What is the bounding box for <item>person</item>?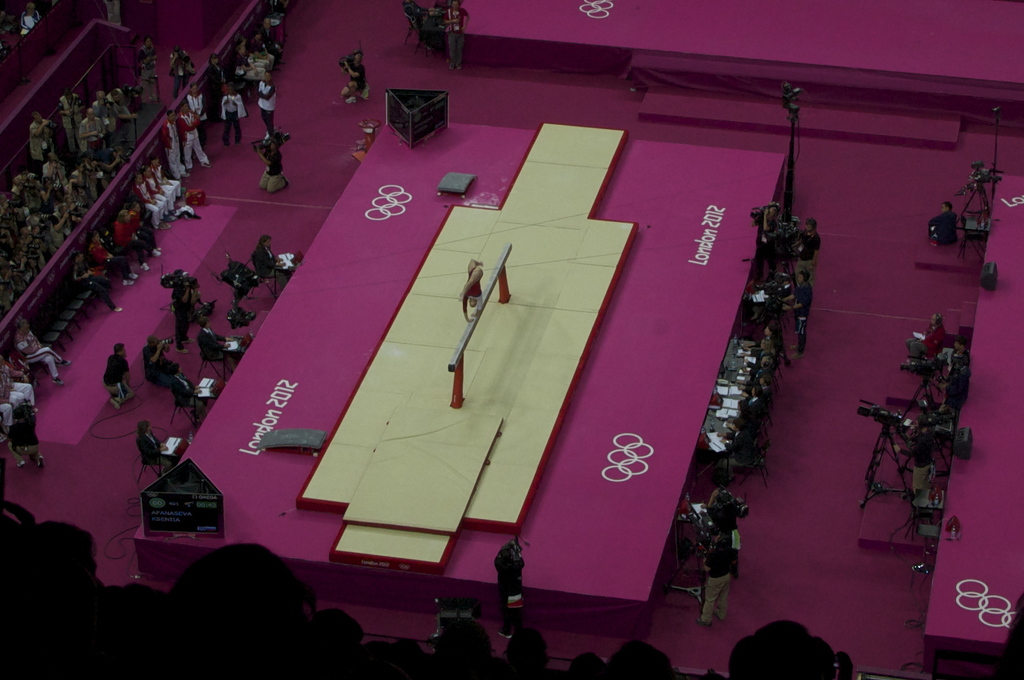
<bbox>130, 201, 163, 252</bbox>.
